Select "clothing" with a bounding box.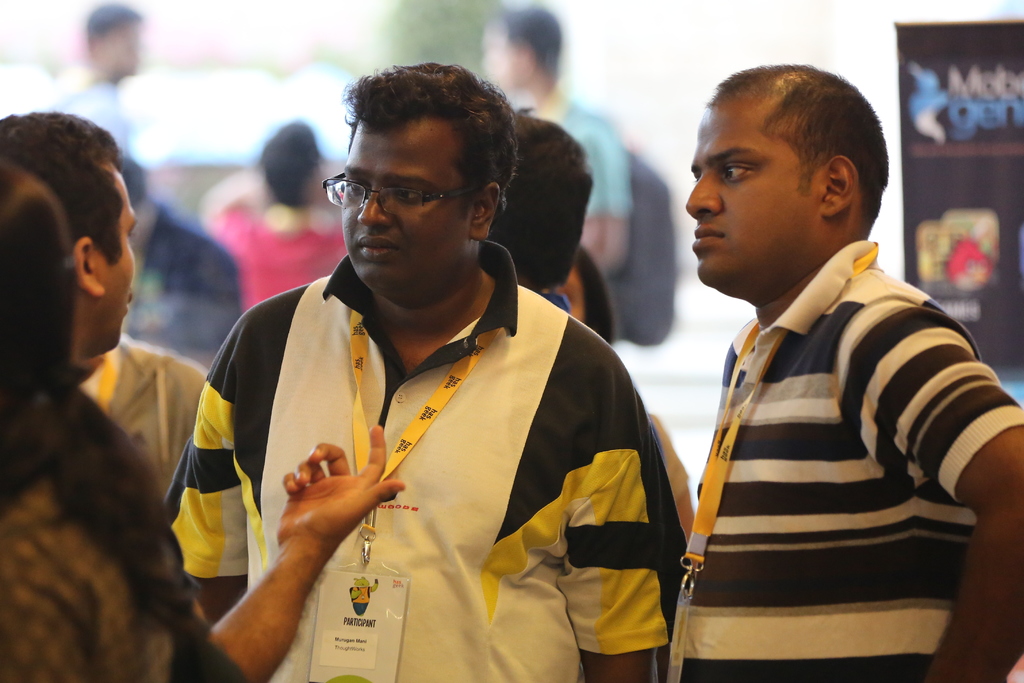
[left=542, top=292, right=567, bottom=317].
